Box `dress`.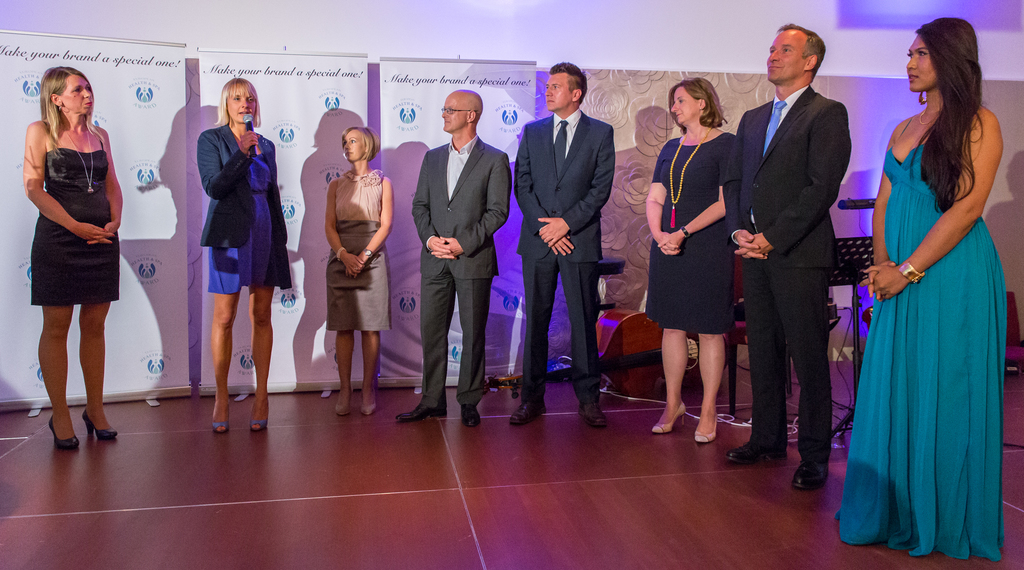
bbox(29, 146, 124, 306).
